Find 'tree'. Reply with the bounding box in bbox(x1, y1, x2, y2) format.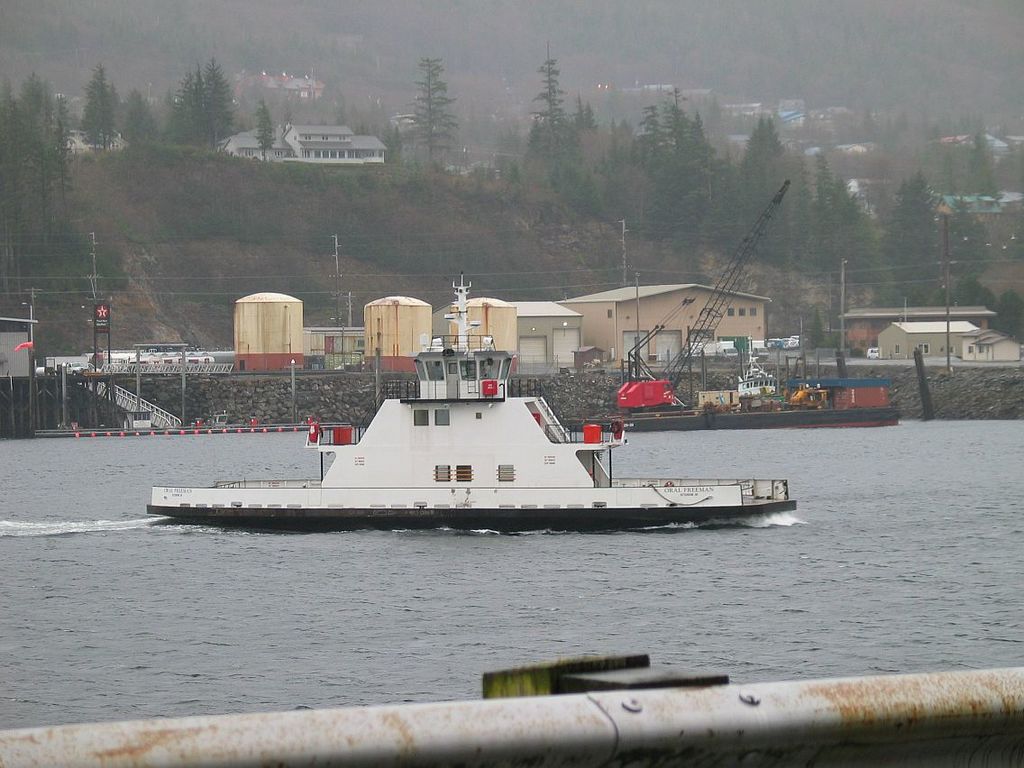
bbox(174, 64, 213, 142).
